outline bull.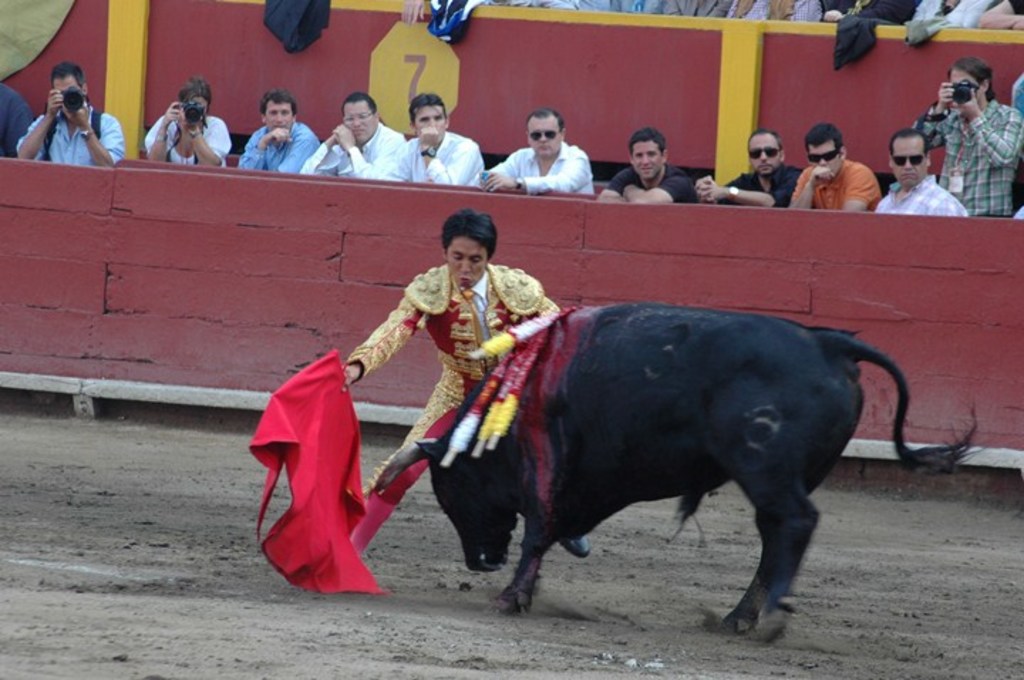
Outline: (left=385, top=303, right=983, bottom=634).
